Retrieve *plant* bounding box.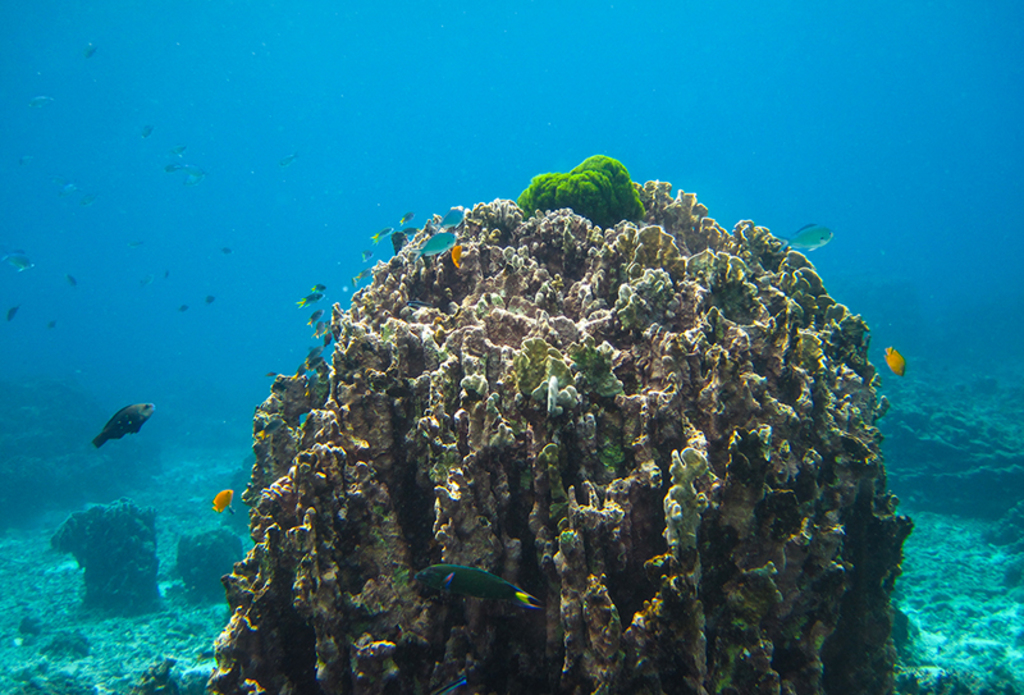
Bounding box: {"x1": 591, "y1": 433, "x2": 626, "y2": 476}.
